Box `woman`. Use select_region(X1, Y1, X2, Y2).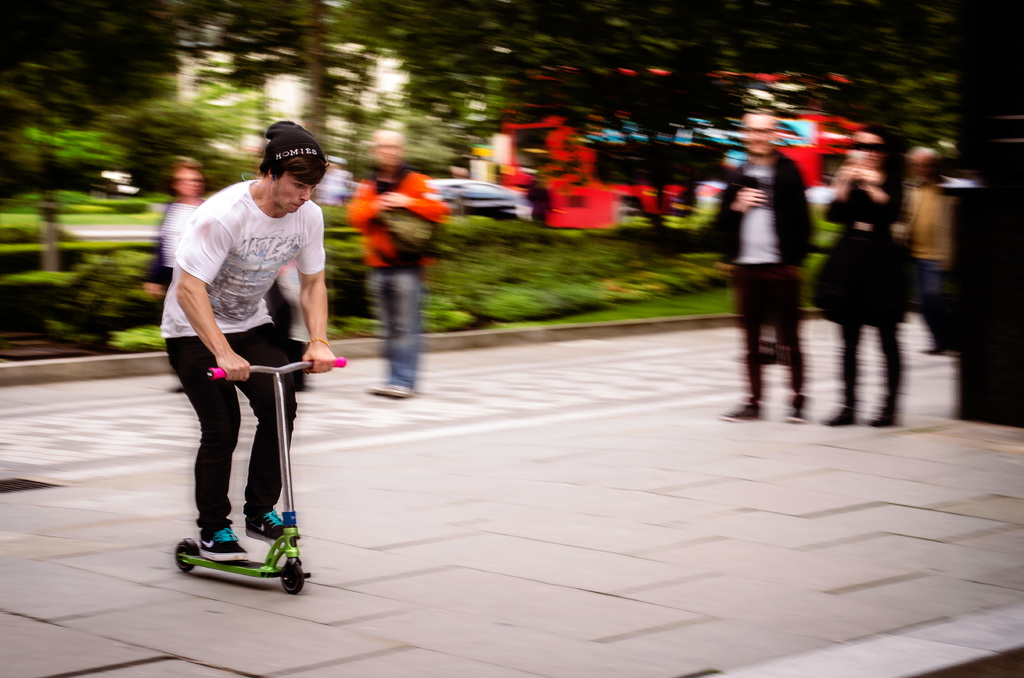
select_region(809, 125, 911, 430).
